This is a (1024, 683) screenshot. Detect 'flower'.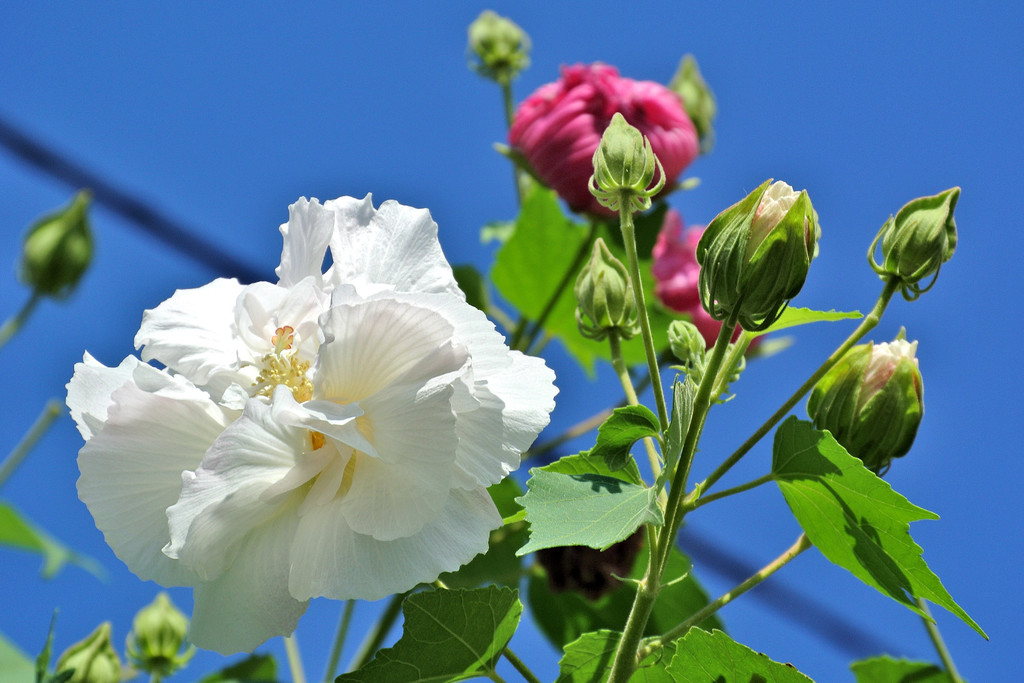
left=578, top=101, right=671, bottom=219.
